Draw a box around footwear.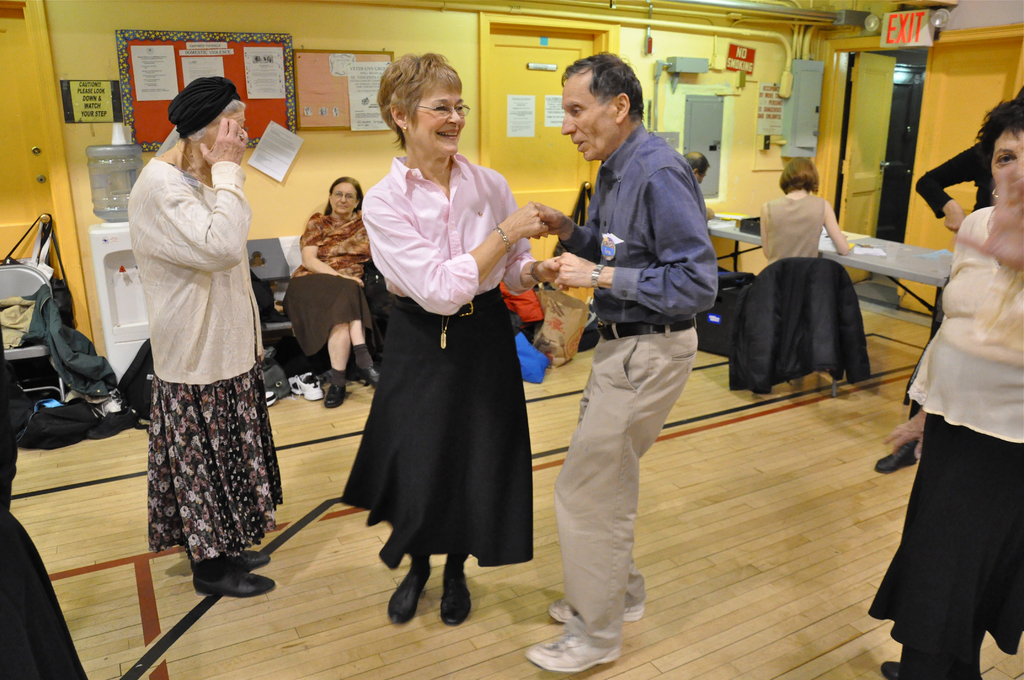
l=876, t=439, r=917, b=475.
